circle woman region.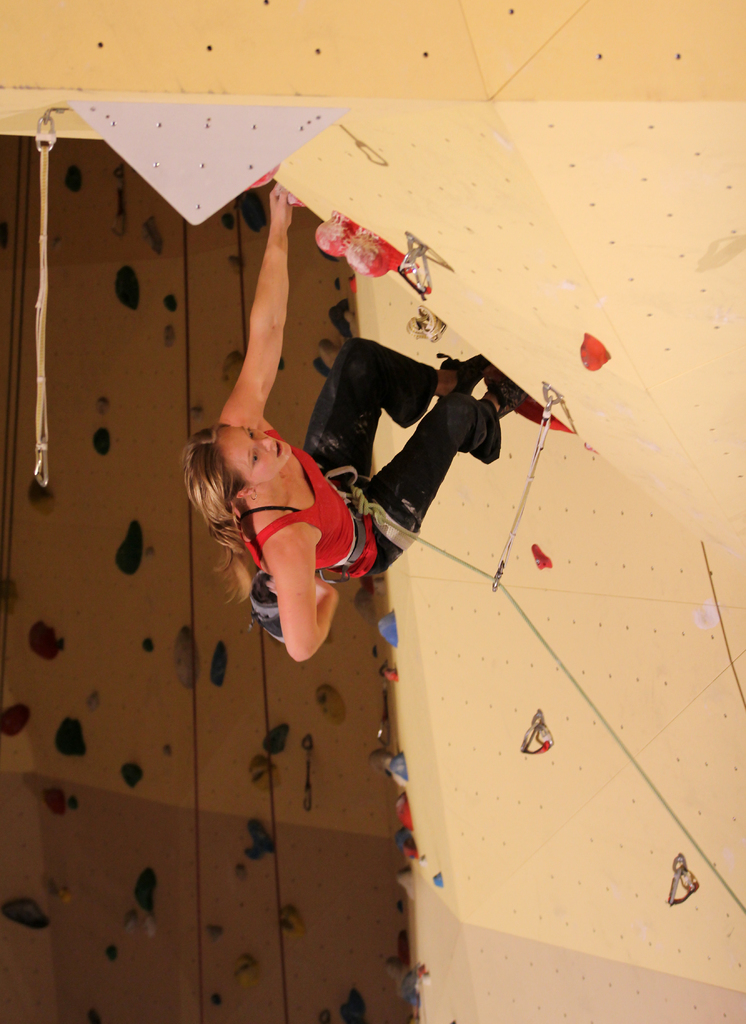
Region: 181 189 514 666.
